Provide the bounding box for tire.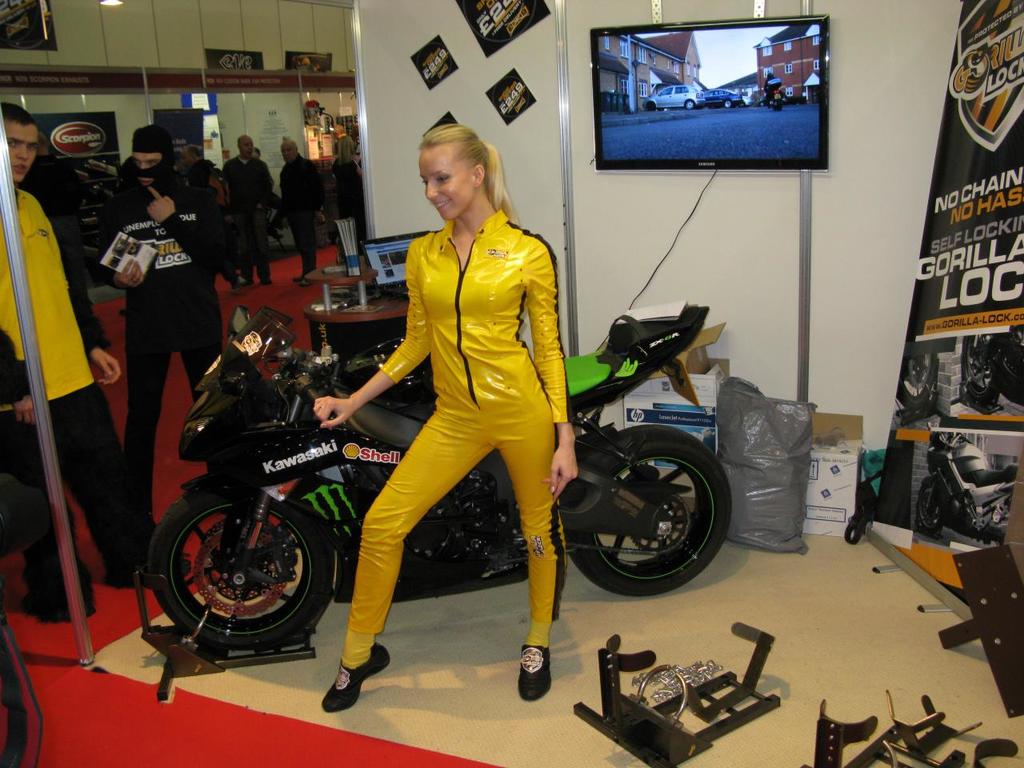
{"x1": 900, "y1": 353, "x2": 937, "y2": 405}.
